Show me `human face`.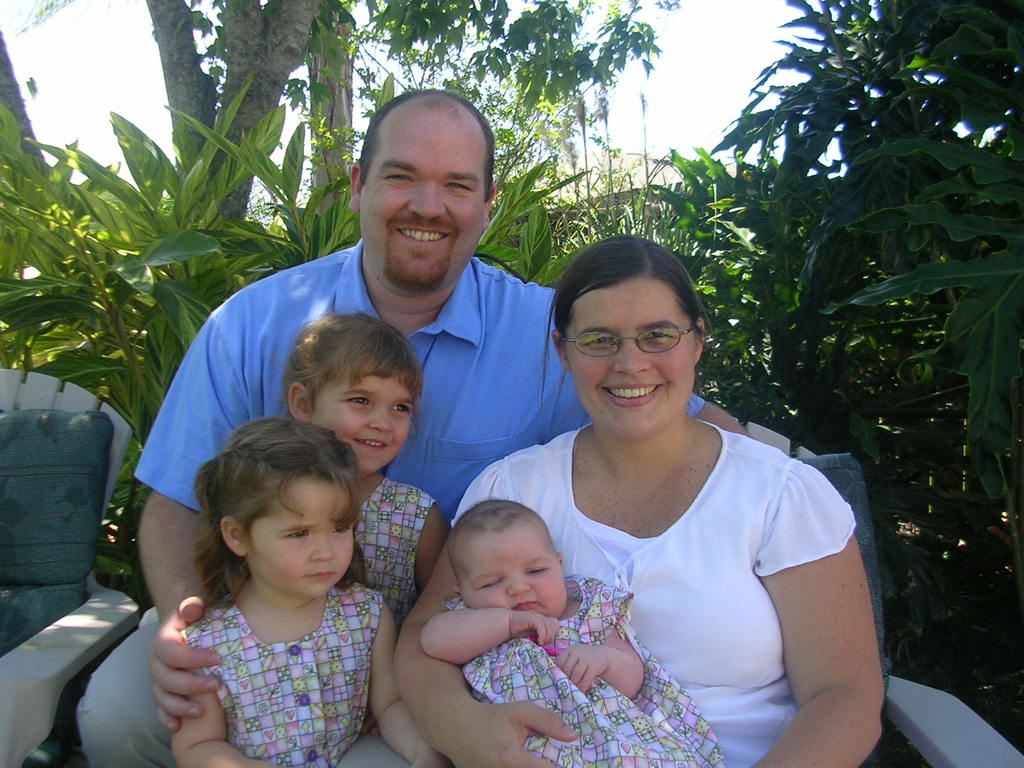
`human face` is here: (left=360, top=120, right=483, bottom=292).
